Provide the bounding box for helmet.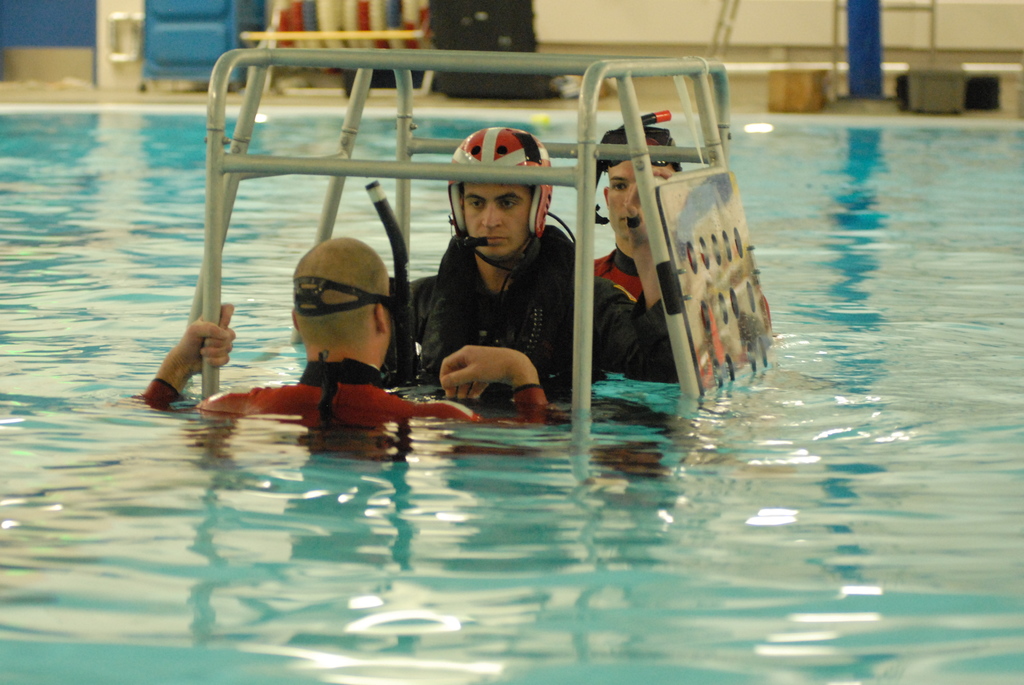
[x1=438, y1=113, x2=552, y2=272].
